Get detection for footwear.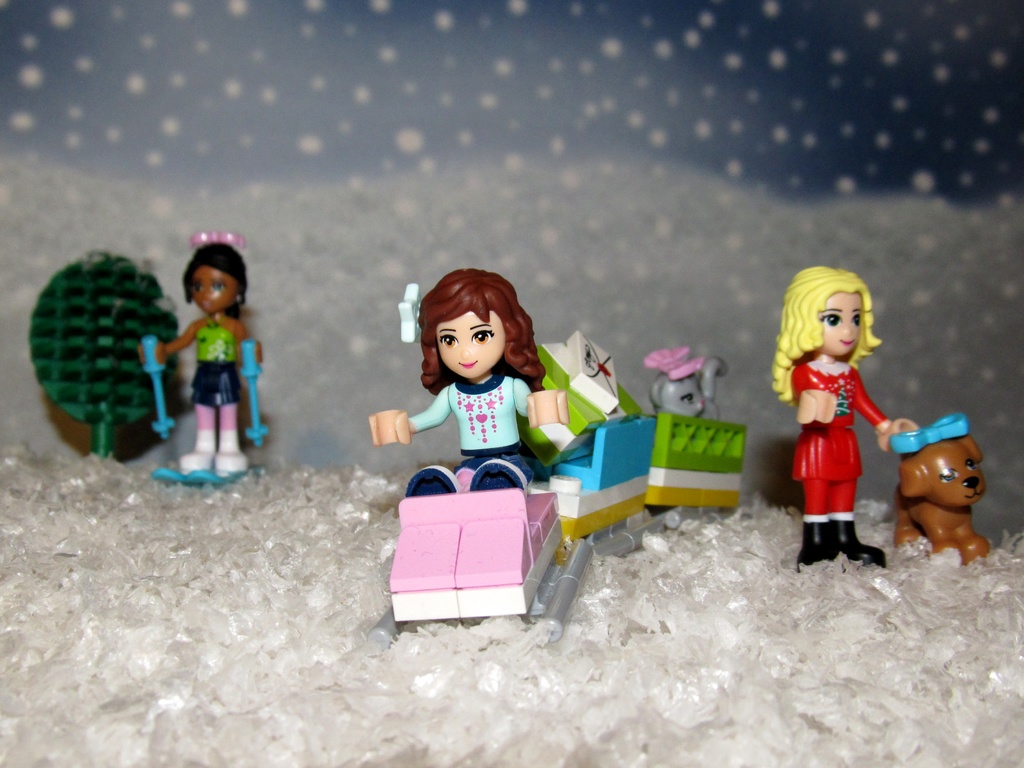
Detection: pyautogui.locateOnScreen(829, 524, 882, 568).
